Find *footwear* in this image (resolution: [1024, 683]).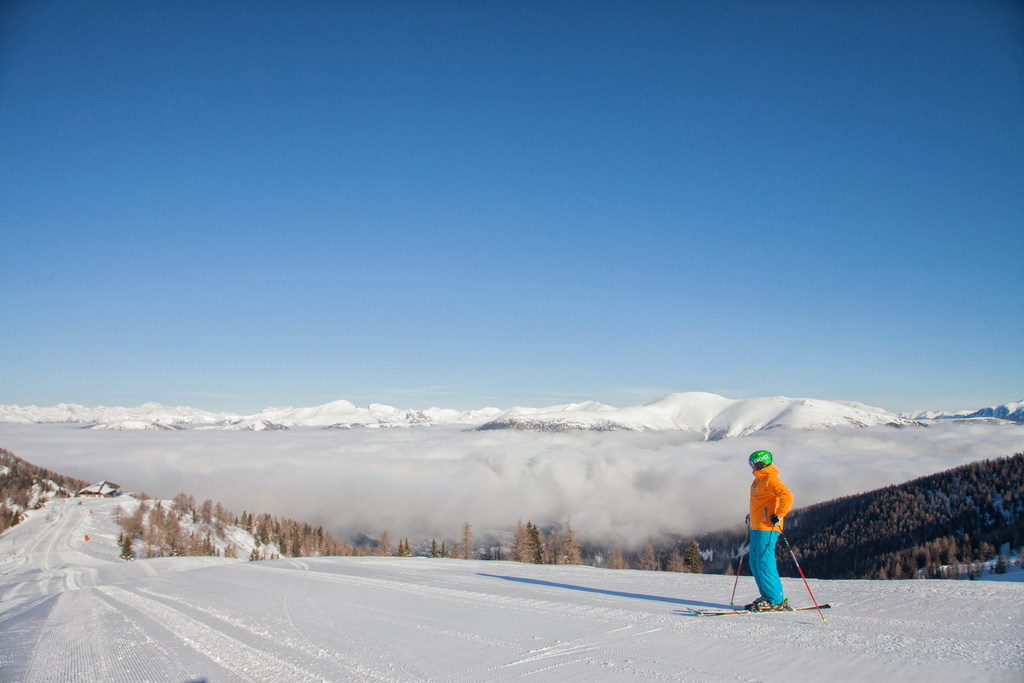
Rect(749, 599, 787, 612).
